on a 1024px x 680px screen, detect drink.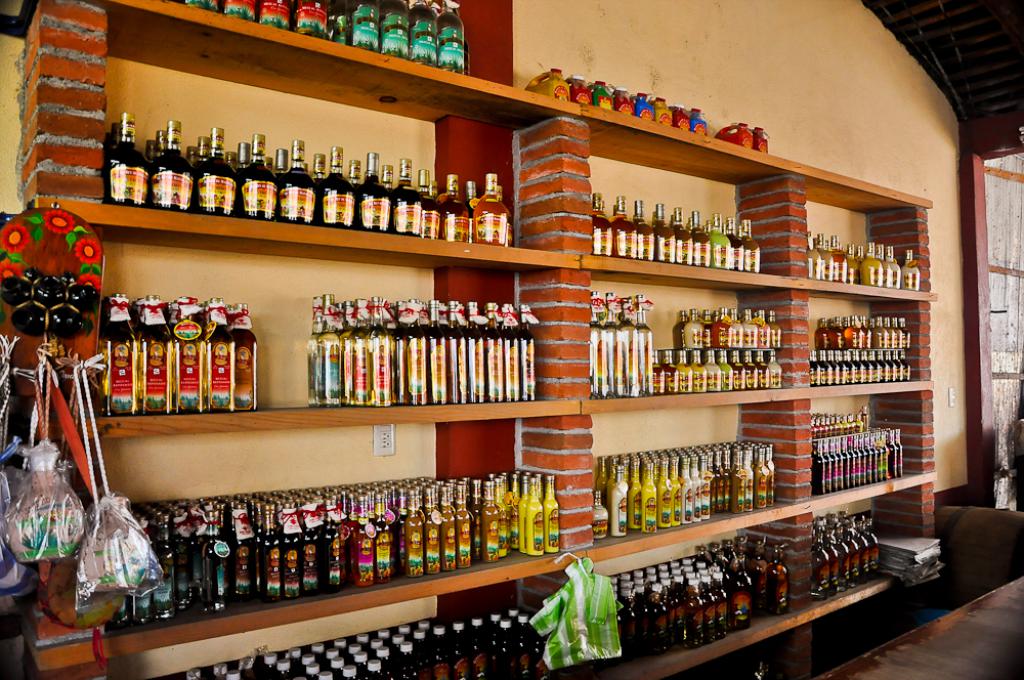
635 204 657 259.
